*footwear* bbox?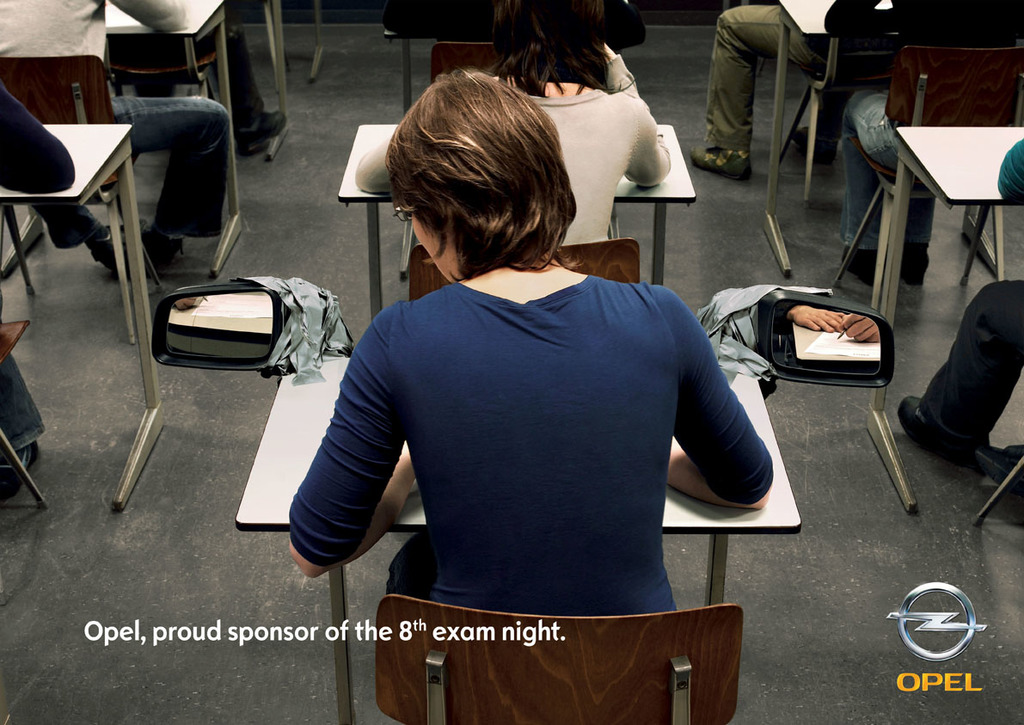
pyautogui.locateOnScreen(77, 227, 124, 275)
